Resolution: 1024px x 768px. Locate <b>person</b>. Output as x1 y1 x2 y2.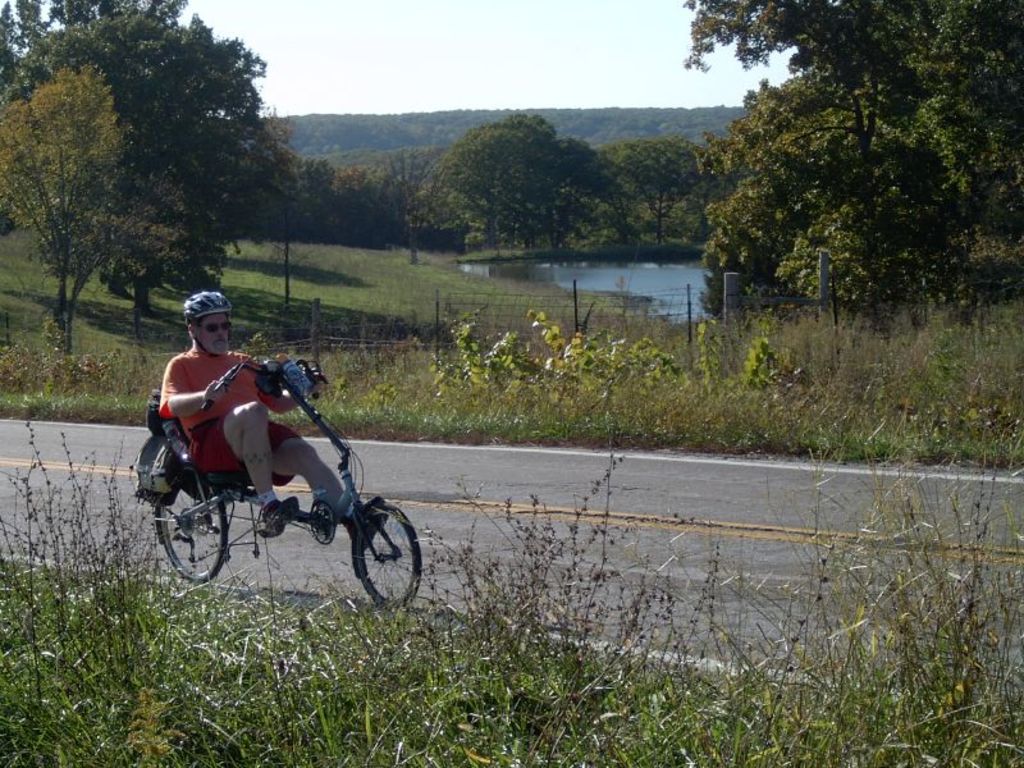
156 280 389 554.
